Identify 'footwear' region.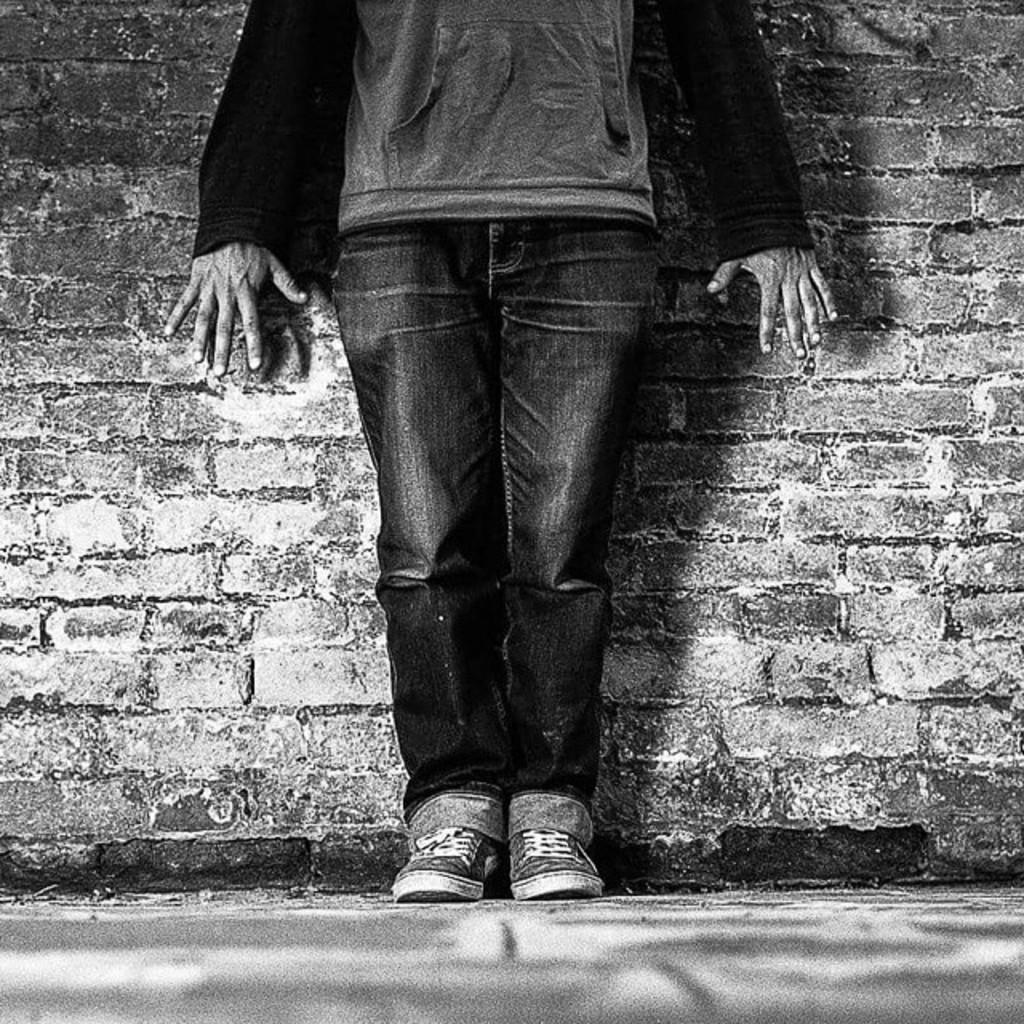
Region: locate(392, 834, 506, 888).
